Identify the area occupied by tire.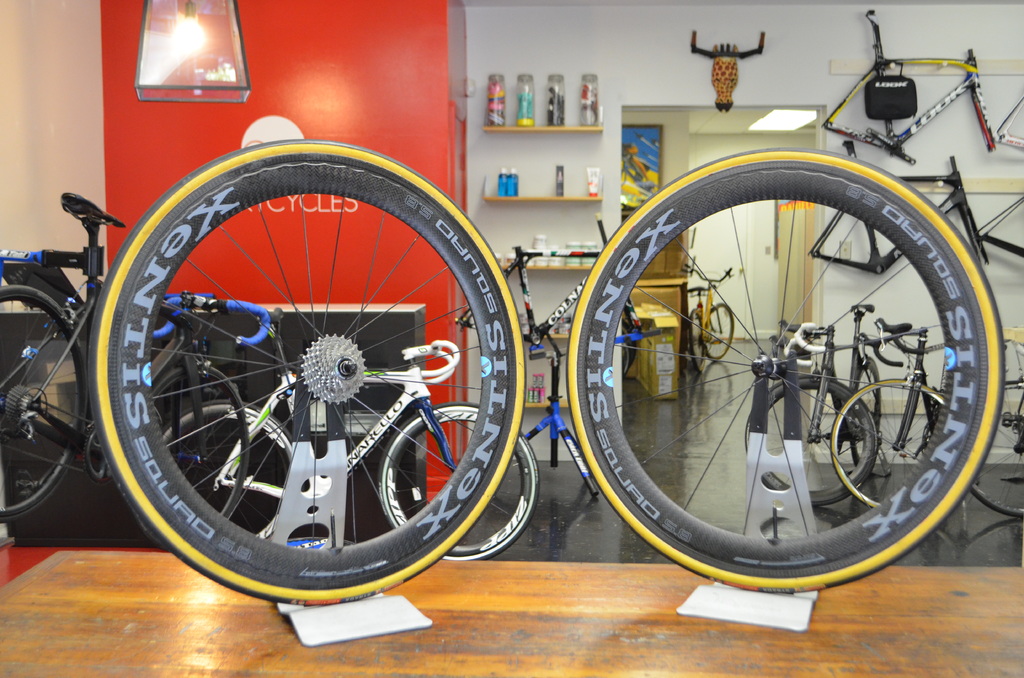
Area: <bbox>380, 400, 541, 560</bbox>.
